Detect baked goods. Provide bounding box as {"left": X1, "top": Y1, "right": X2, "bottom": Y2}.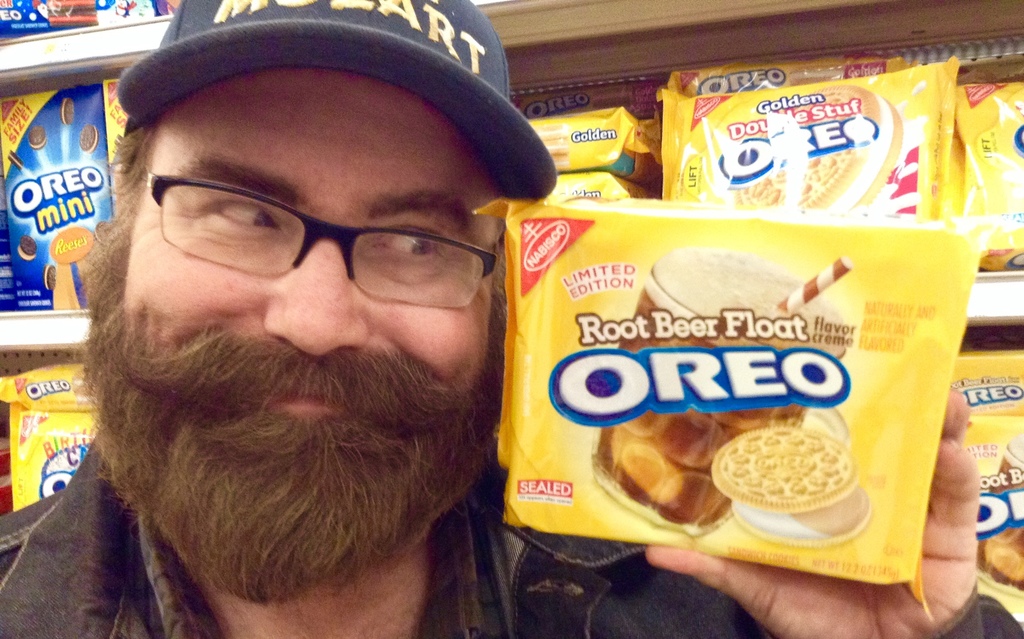
{"left": 708, "top": 423, "right": 872, "bottom": 549}.
